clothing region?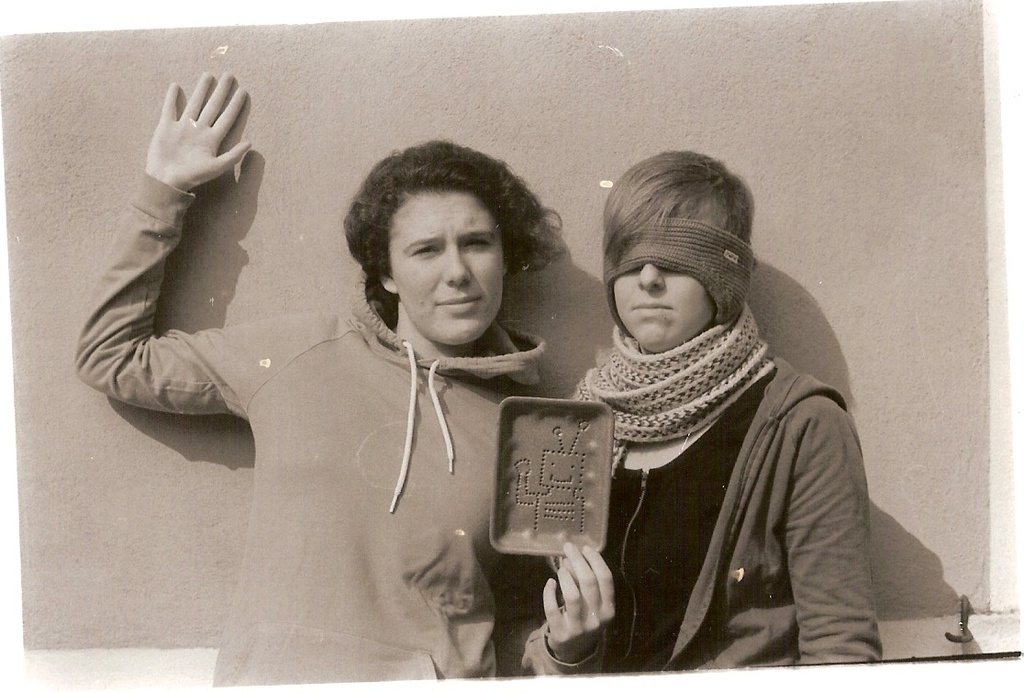
bbox(73, 165, 598, 690)
